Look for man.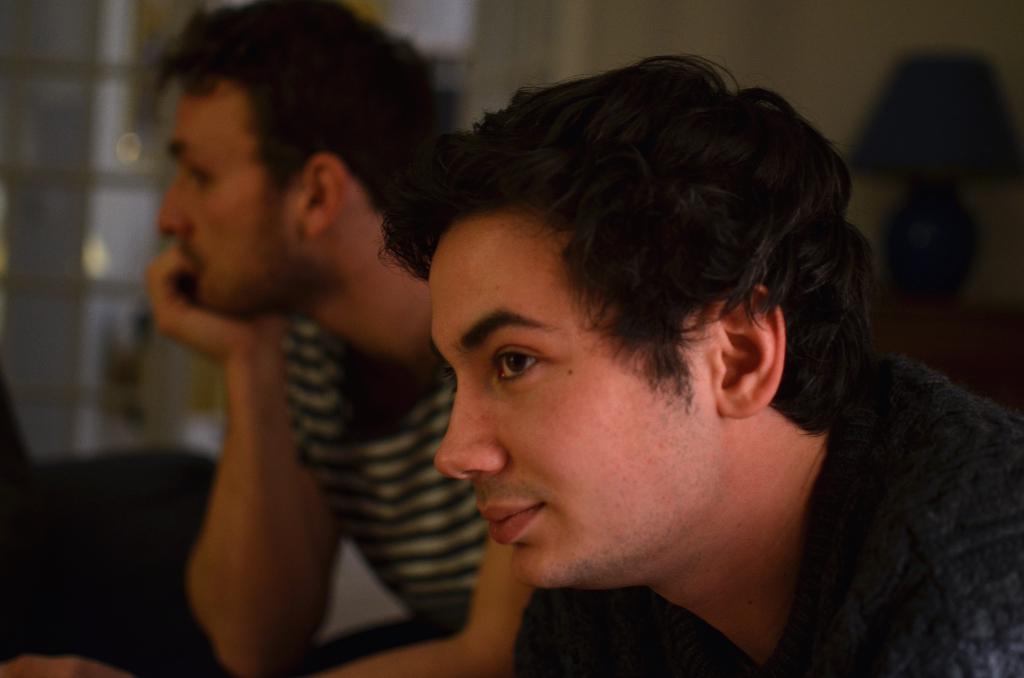
Found: bbox(317, 51, 1023, 677).
